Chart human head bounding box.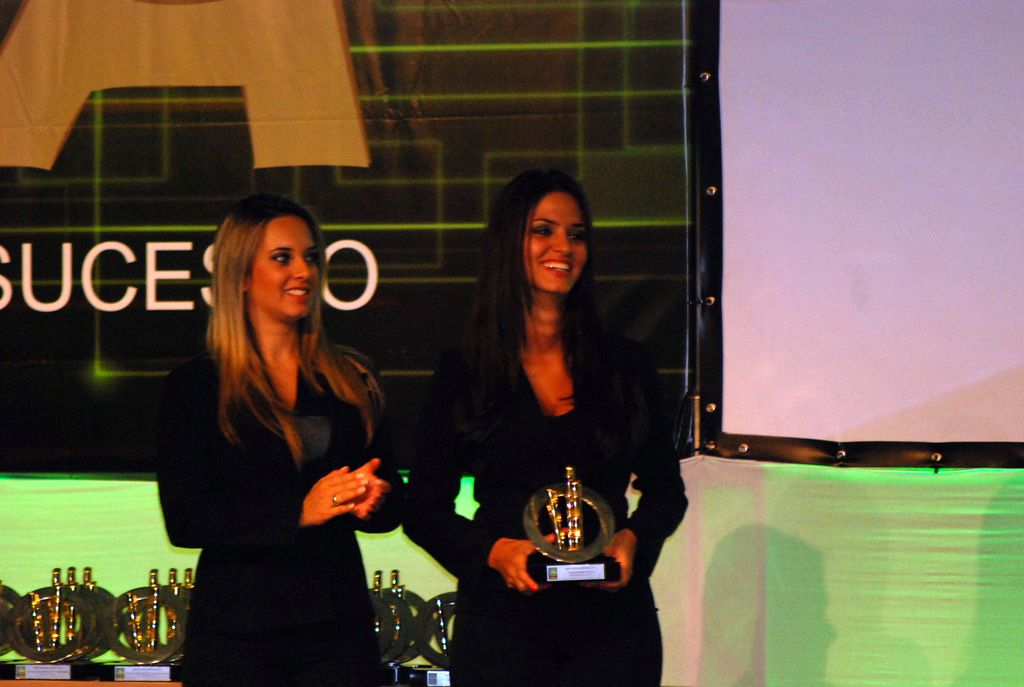
Charted: (x1=483, y1=165, x2=598, y2=294).
